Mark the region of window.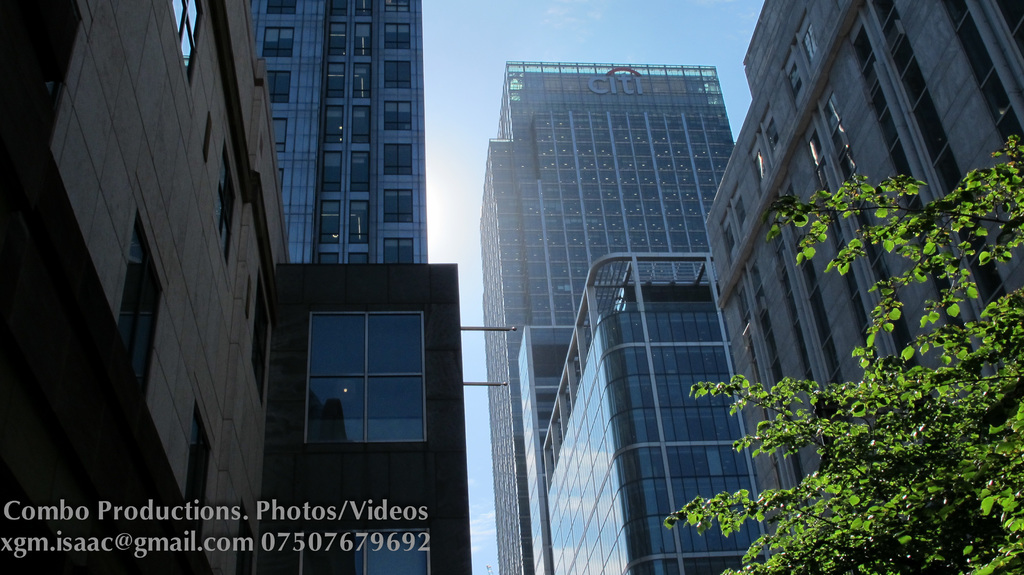
Region: detection(307, 309, 428, 447).
